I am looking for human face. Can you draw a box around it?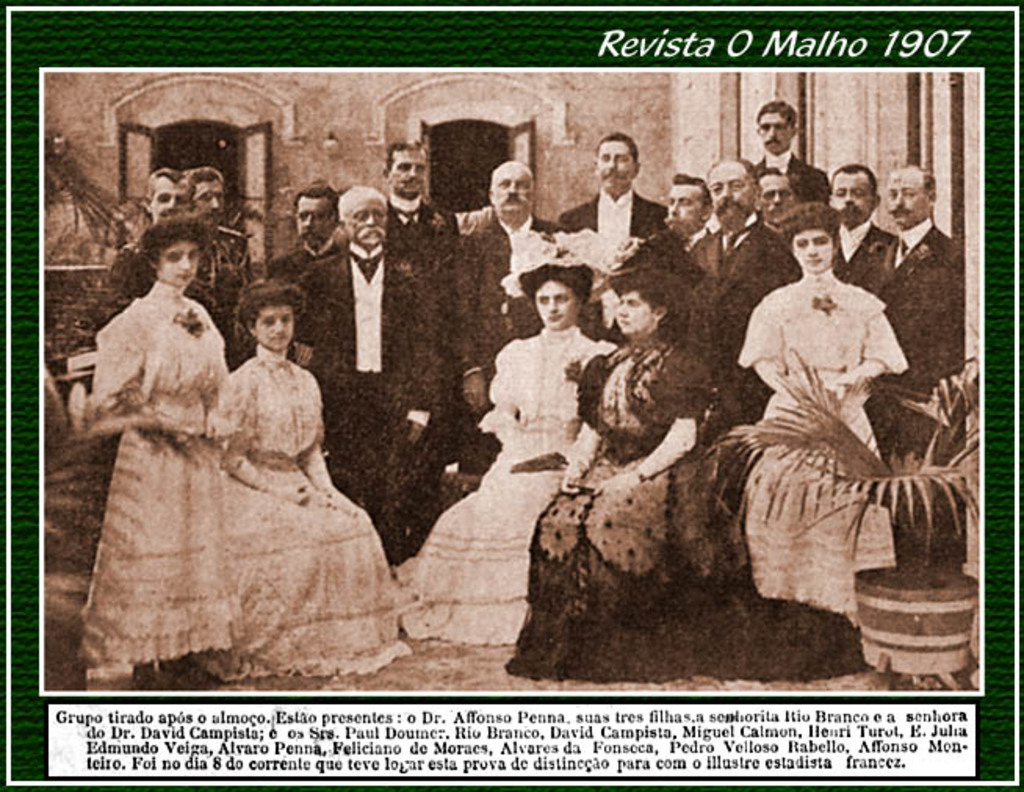
Sure, the bounding box is 534/277/575/326.
